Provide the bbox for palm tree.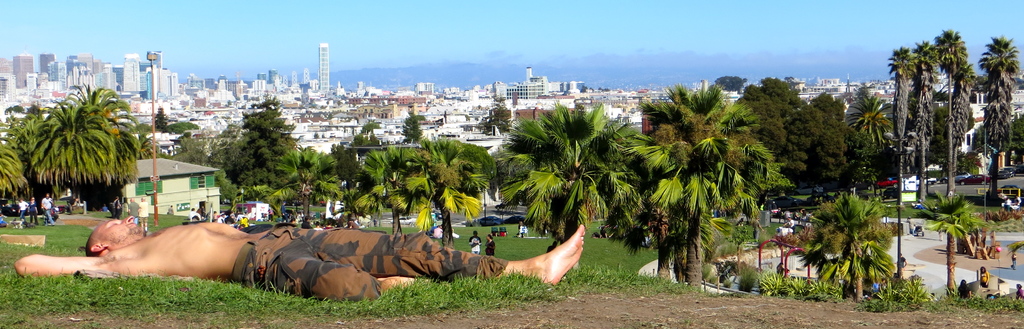
x1=0 y1=87 x2=121 y2=242.
